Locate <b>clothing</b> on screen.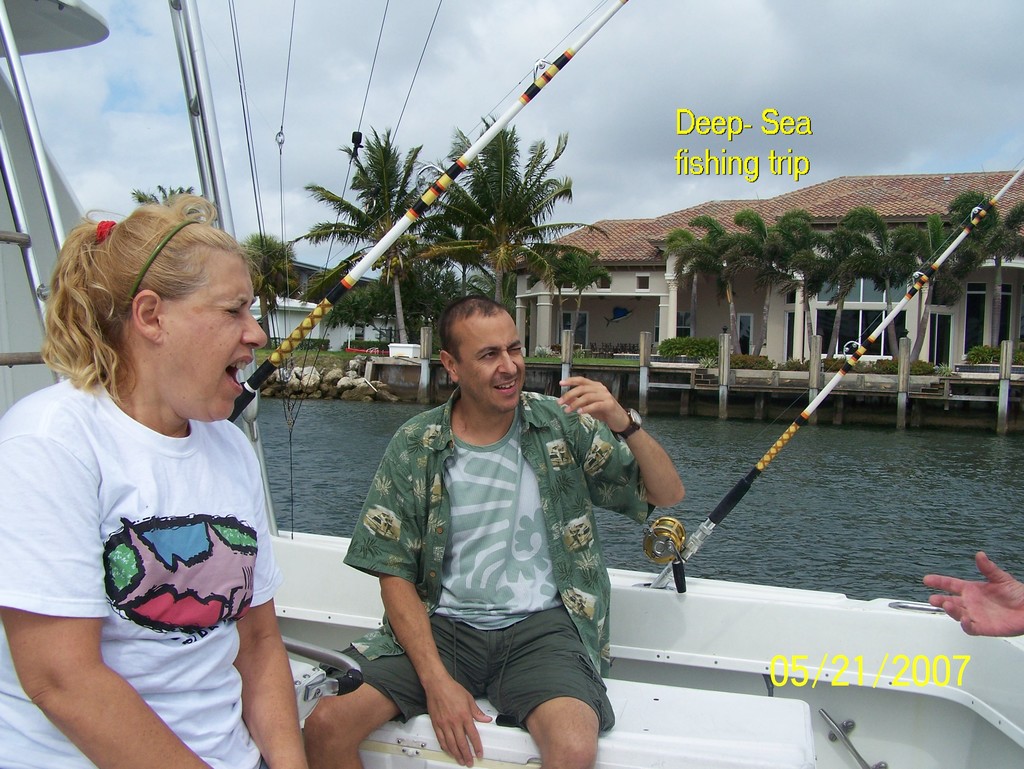
On screen at x1=28 y1=353 x2=287 y2=717.
